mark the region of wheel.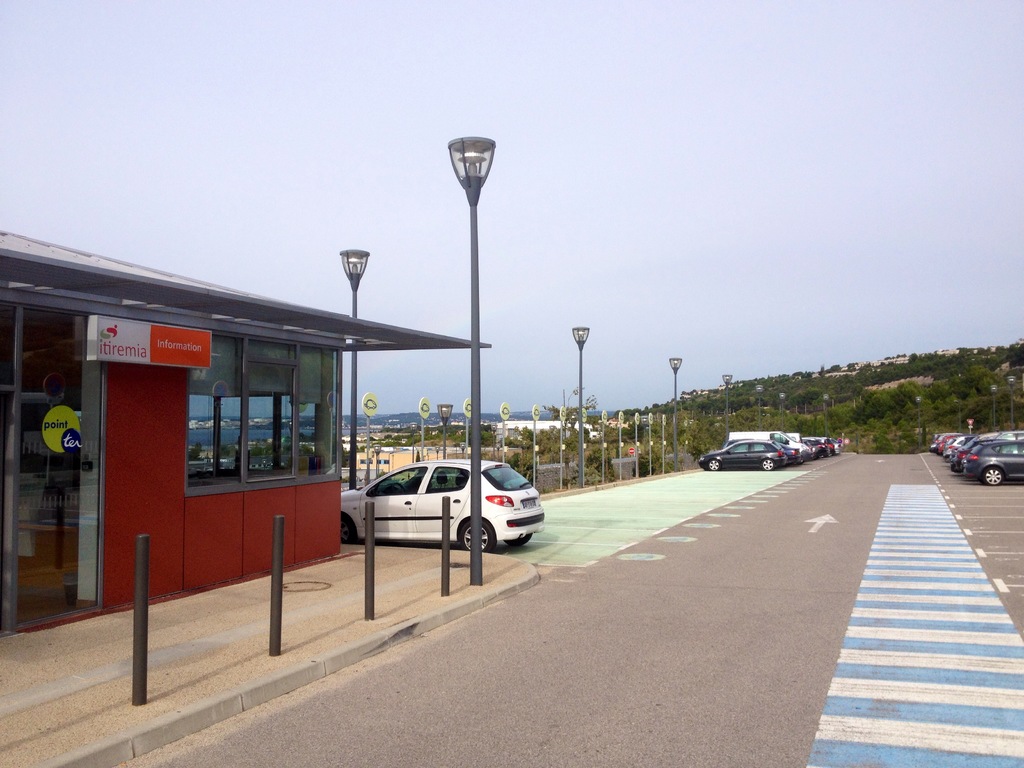
Region: [left=462, top=512, right=492, bottom=545].
